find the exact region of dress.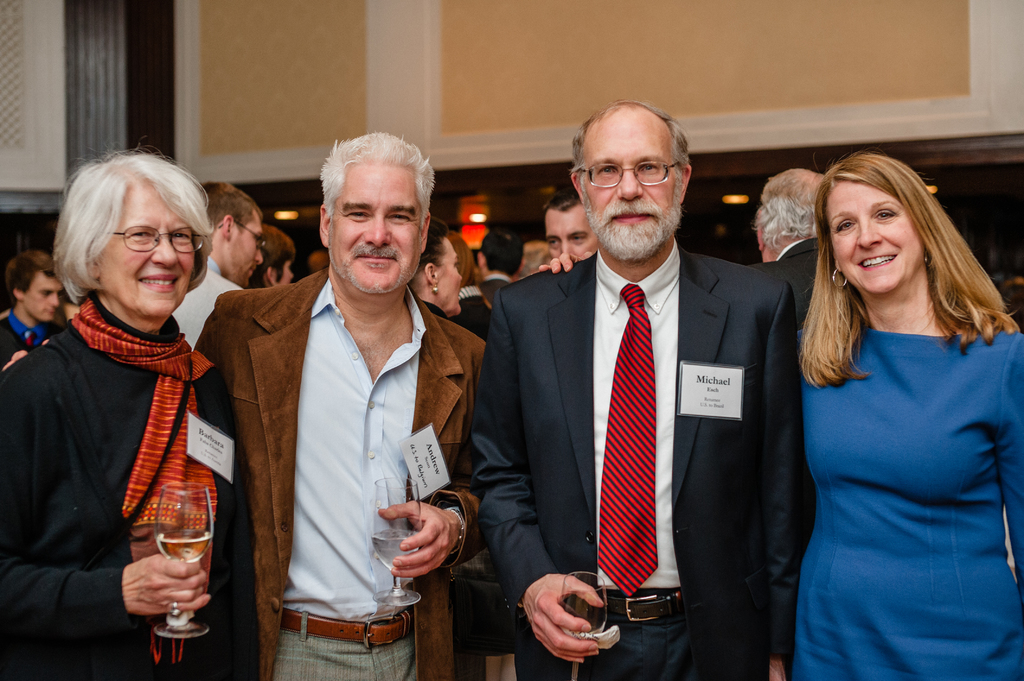
Exact region: l=798, t=322, r=1023, b=680.
